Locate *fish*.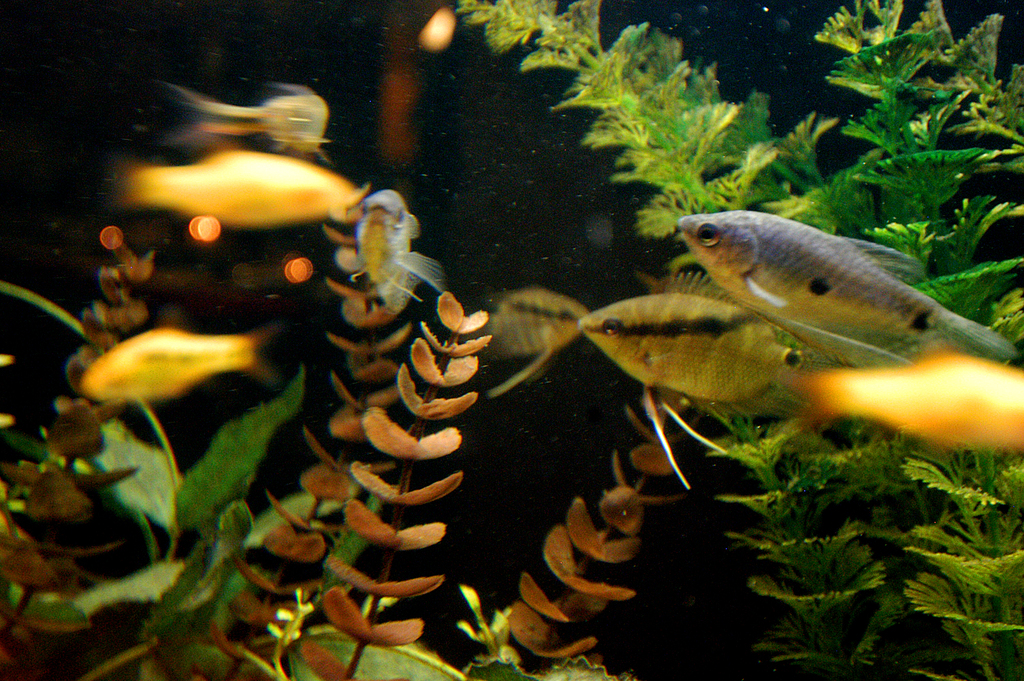
Bounding box: [485, 288, 589, 375].
